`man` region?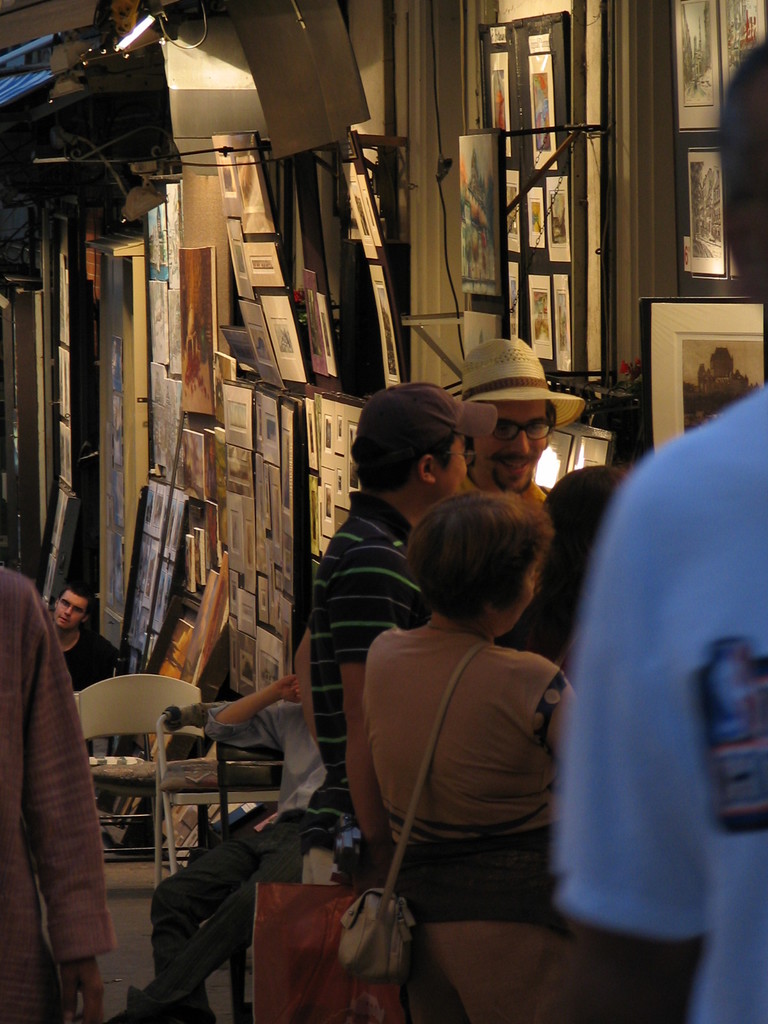
<box>294,383,495,877</box>
